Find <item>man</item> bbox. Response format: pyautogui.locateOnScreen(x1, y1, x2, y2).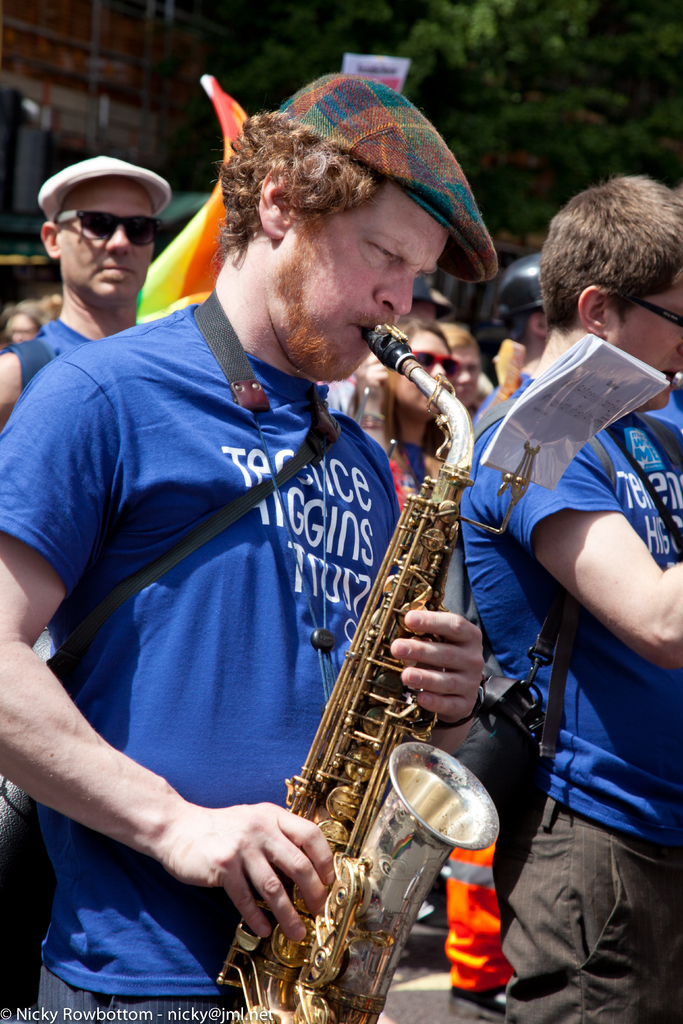
pyautogui.locateOnScreen(452, 175, 682, 1023).
